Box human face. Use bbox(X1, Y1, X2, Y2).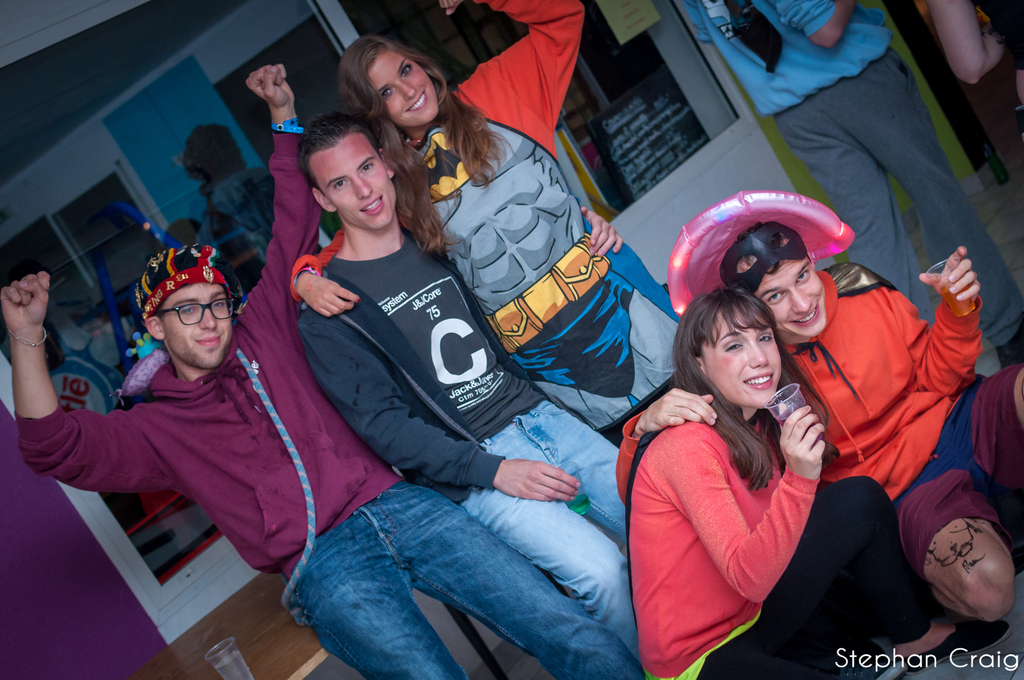
bbox(753, 254, 828, 336).
